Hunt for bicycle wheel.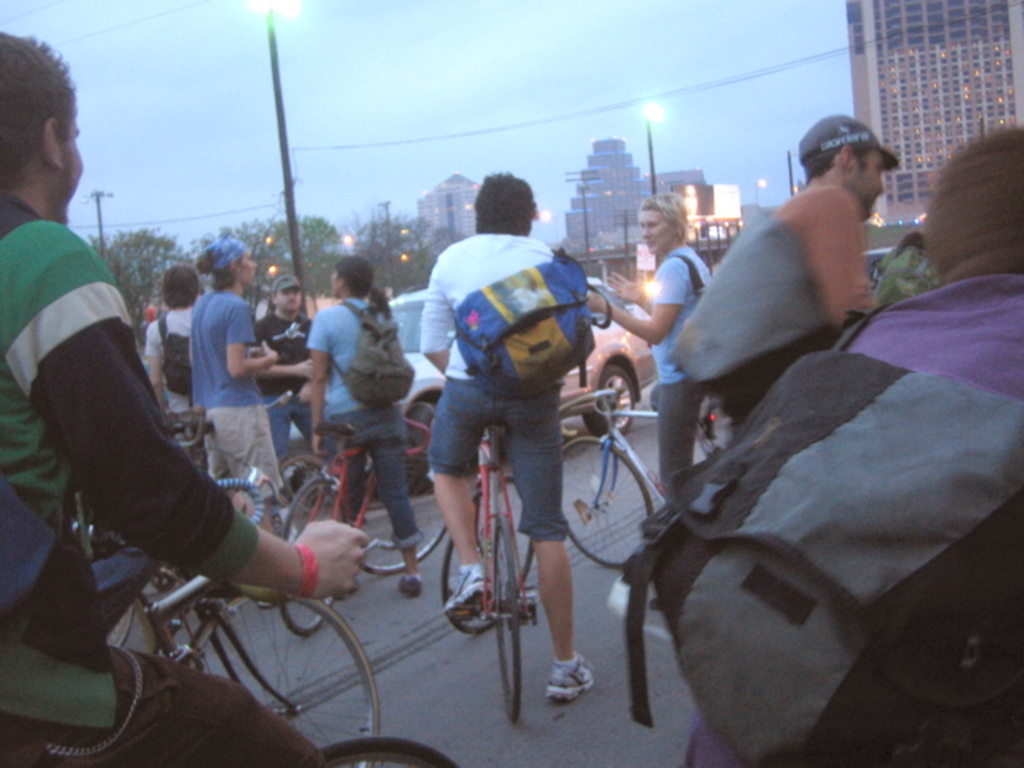
Hunted down at 312 731 462 767.
